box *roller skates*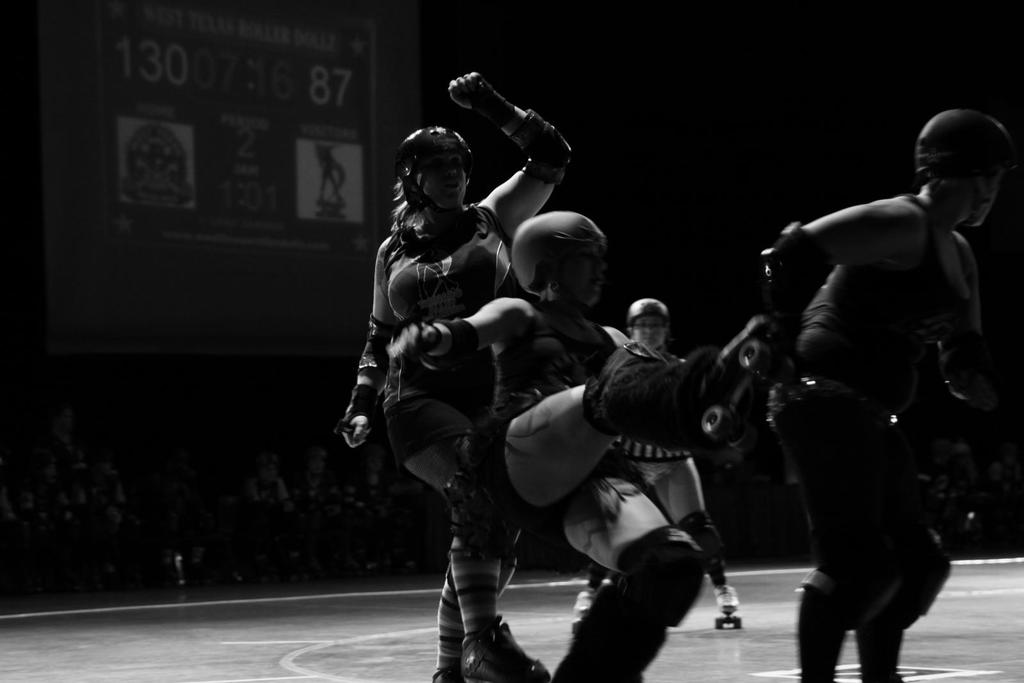
(x1=432, y1=670, x2=462, y2=682)
